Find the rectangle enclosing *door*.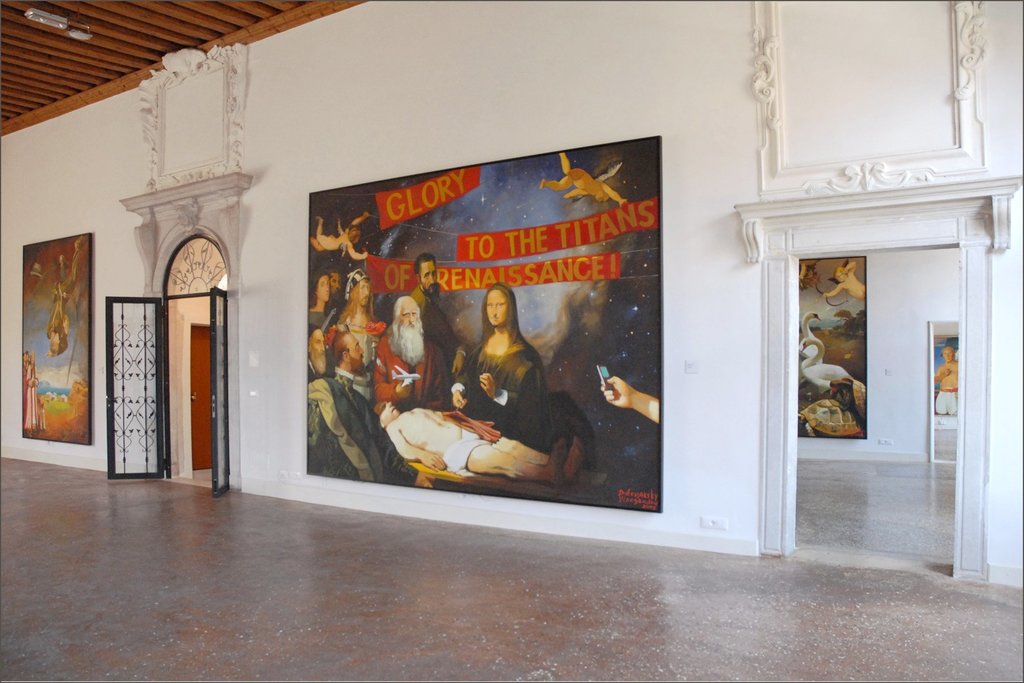
(108,283,162,475).
